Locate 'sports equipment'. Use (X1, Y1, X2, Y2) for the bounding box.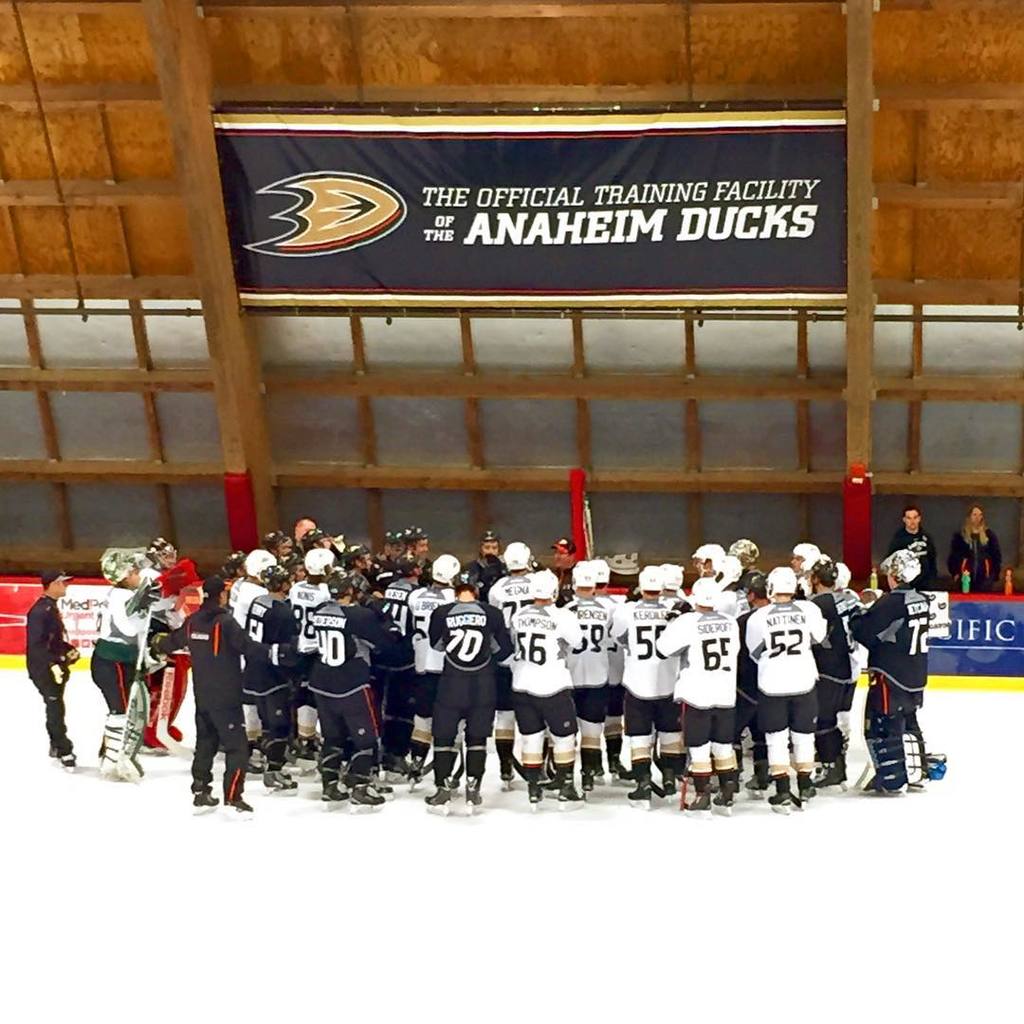
(530, 568, 552, 607).
